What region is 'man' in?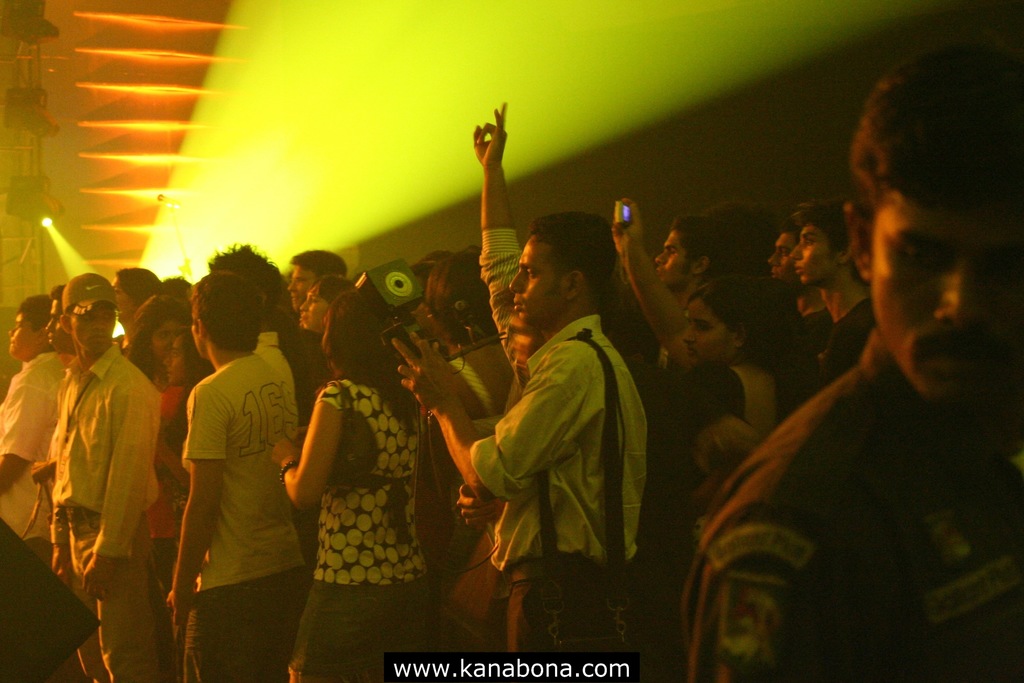
x1=795 y1=191 x2=879 y2=375.
